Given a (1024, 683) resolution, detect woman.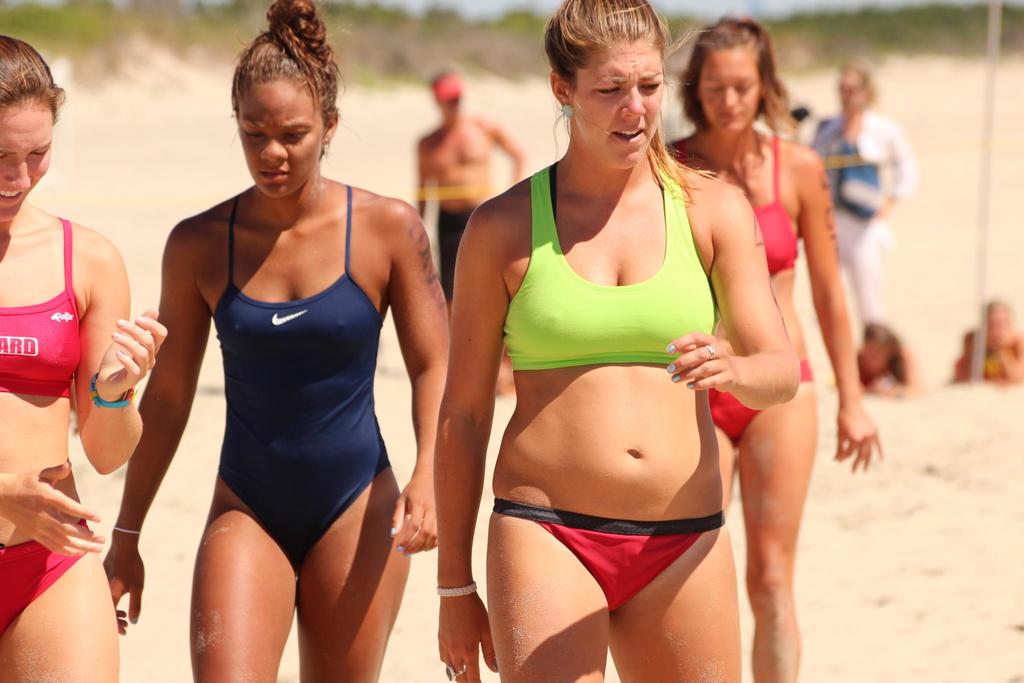
Rect(650, 8, 877, 682).
